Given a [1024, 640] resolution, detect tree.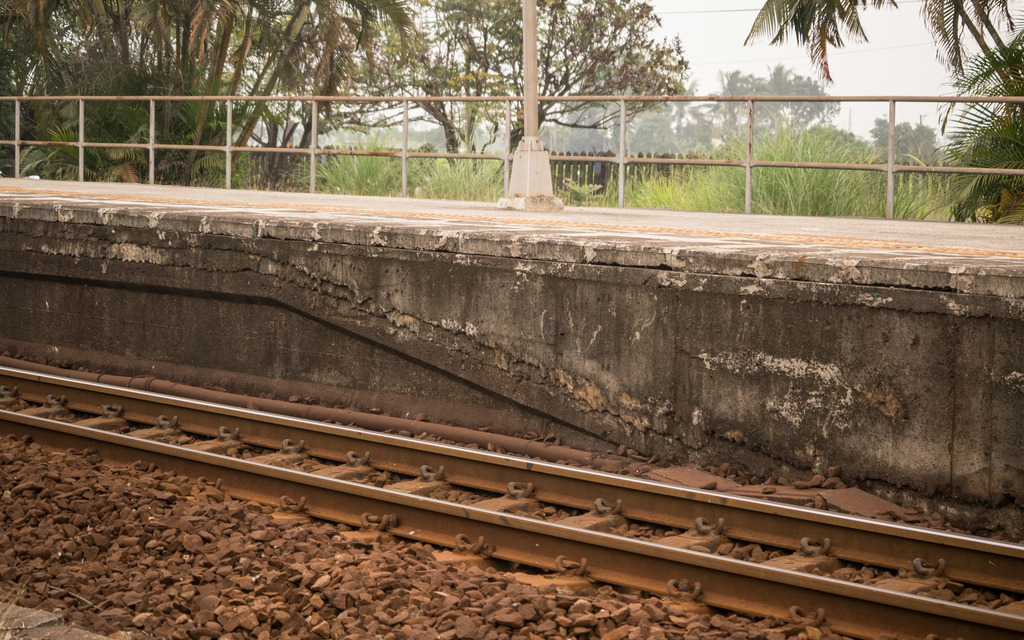
{"left": 0, "top": 0, "right": 220, "bottom": 240}.
